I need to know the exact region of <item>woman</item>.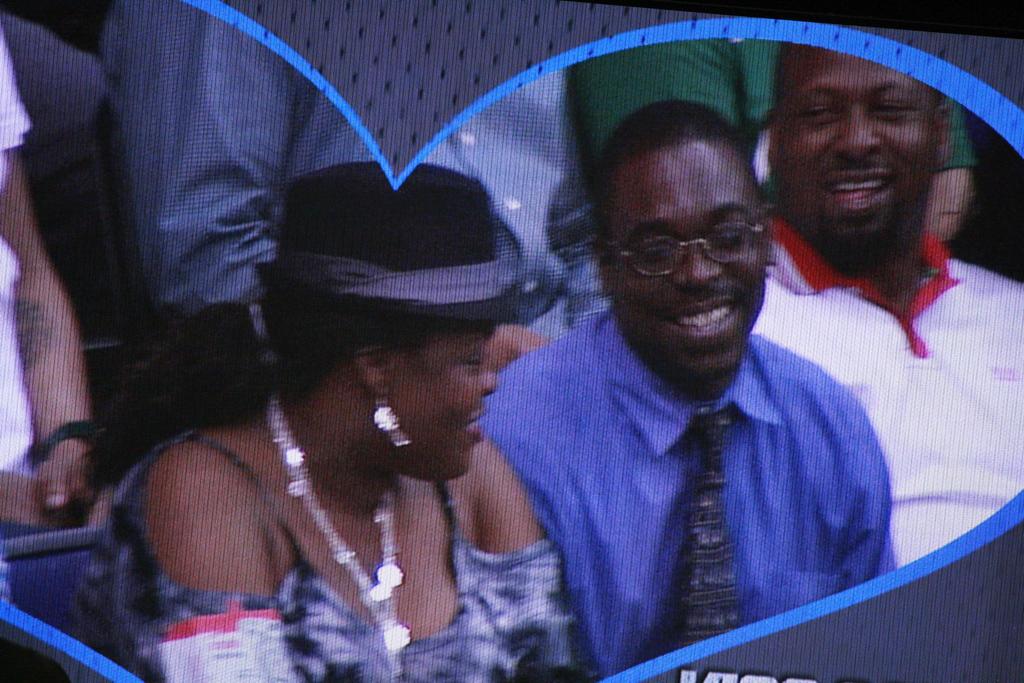
Region: [85,159,579,682].
